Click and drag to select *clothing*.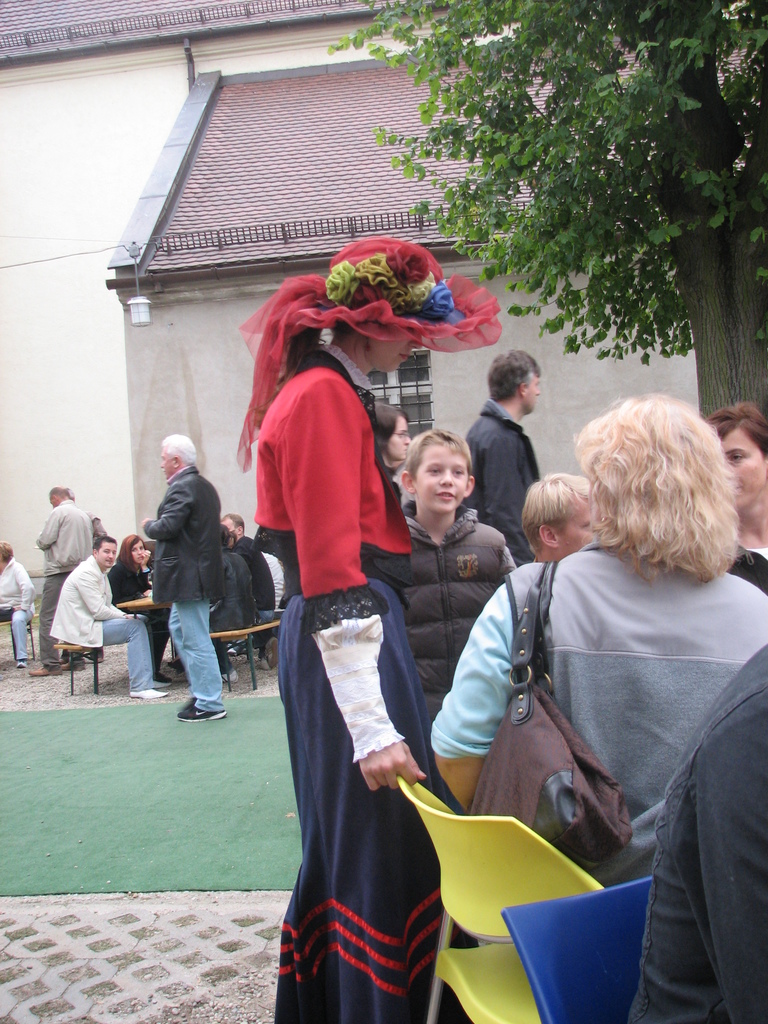
Selection: BBox(610, 644, 767, 1023).
